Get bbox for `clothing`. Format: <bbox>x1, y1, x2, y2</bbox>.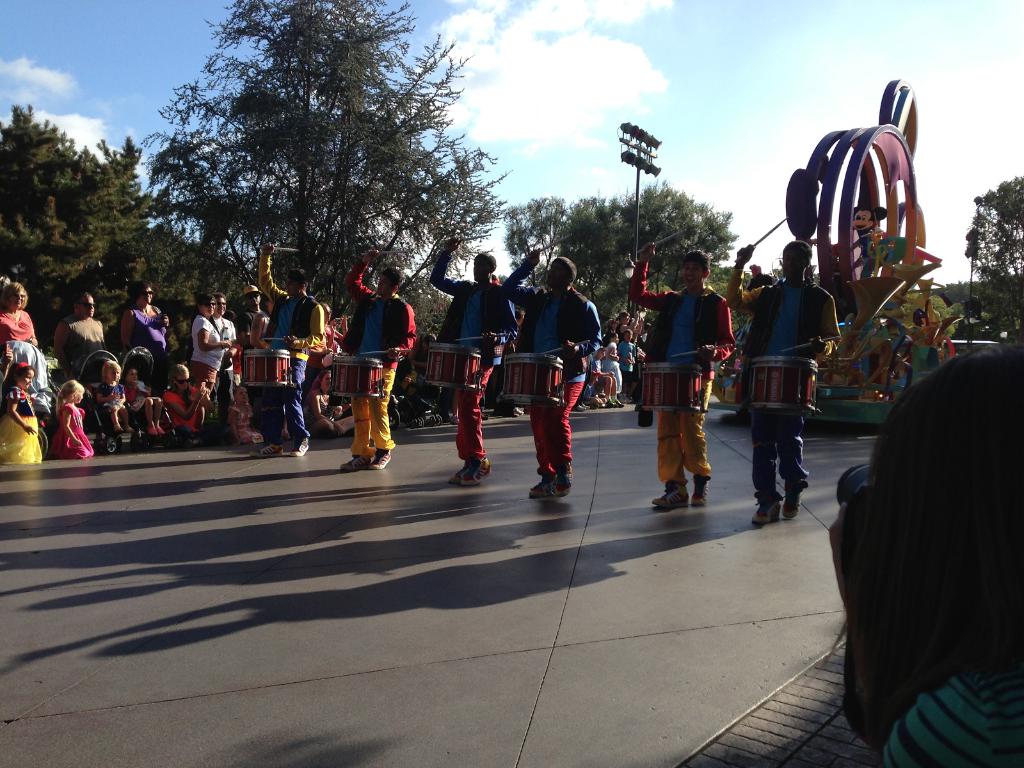
<bbox>92, 379, 123, 445</bbox>.
